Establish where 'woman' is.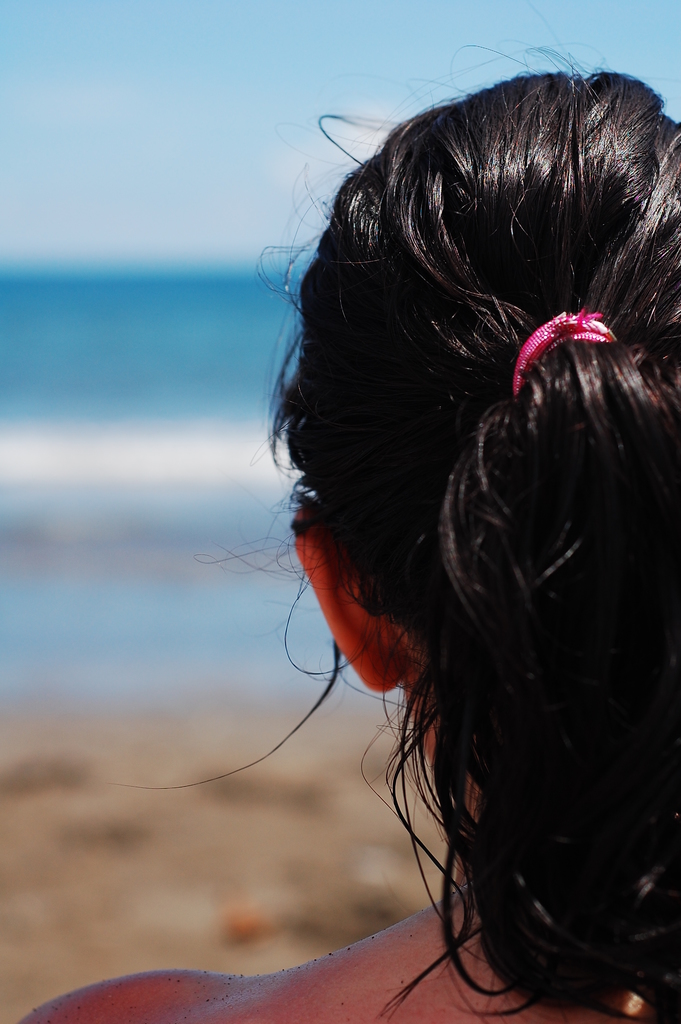
Established at 114:74:680:1023.
